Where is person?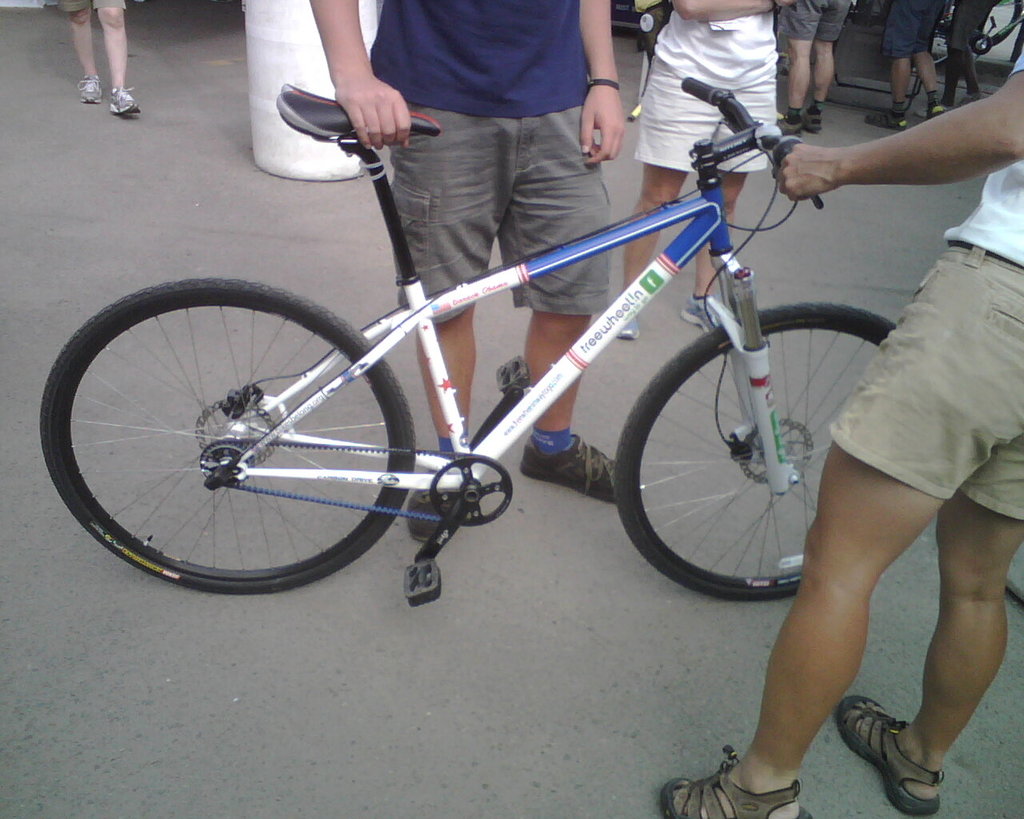
left=61, top=0, right=143, bottom=118.
